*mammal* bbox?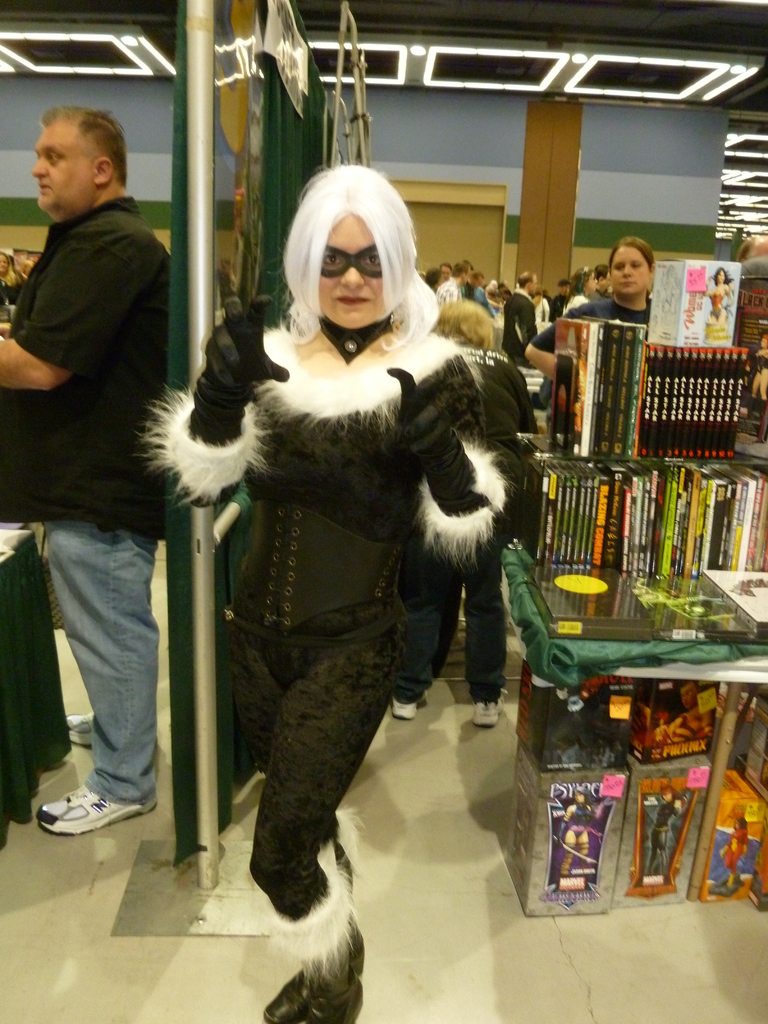
x1=387, y1=296, x2=532, y2=728
